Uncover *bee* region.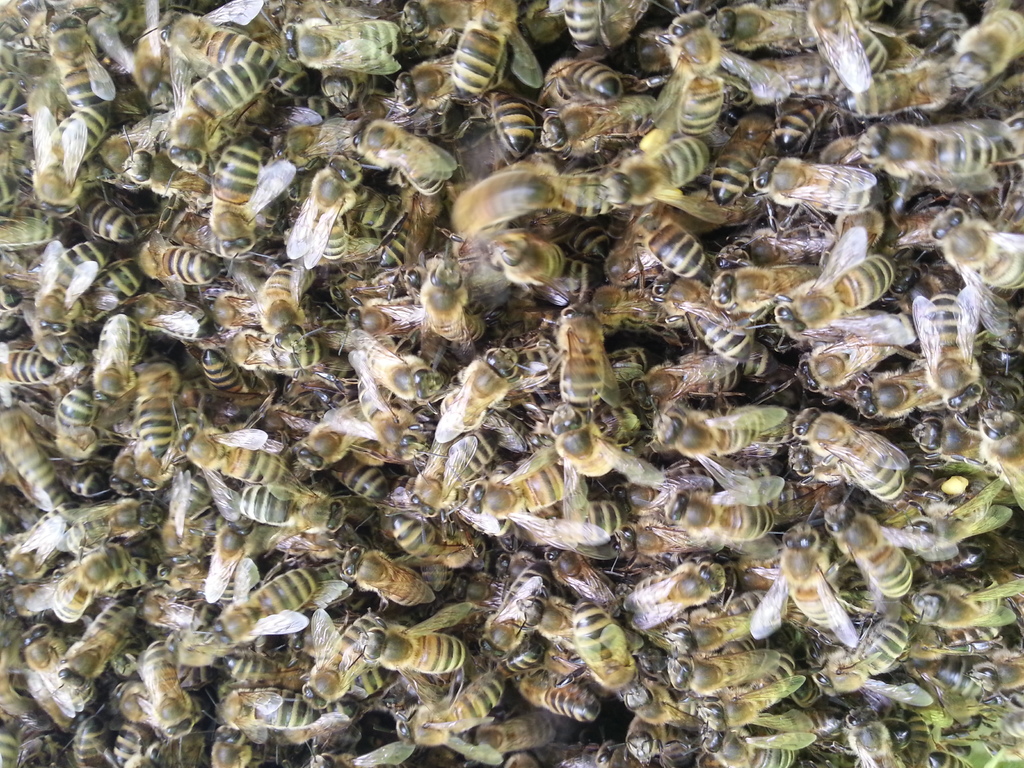
Uncovered: l=698, t=724, r=802, b=767.
